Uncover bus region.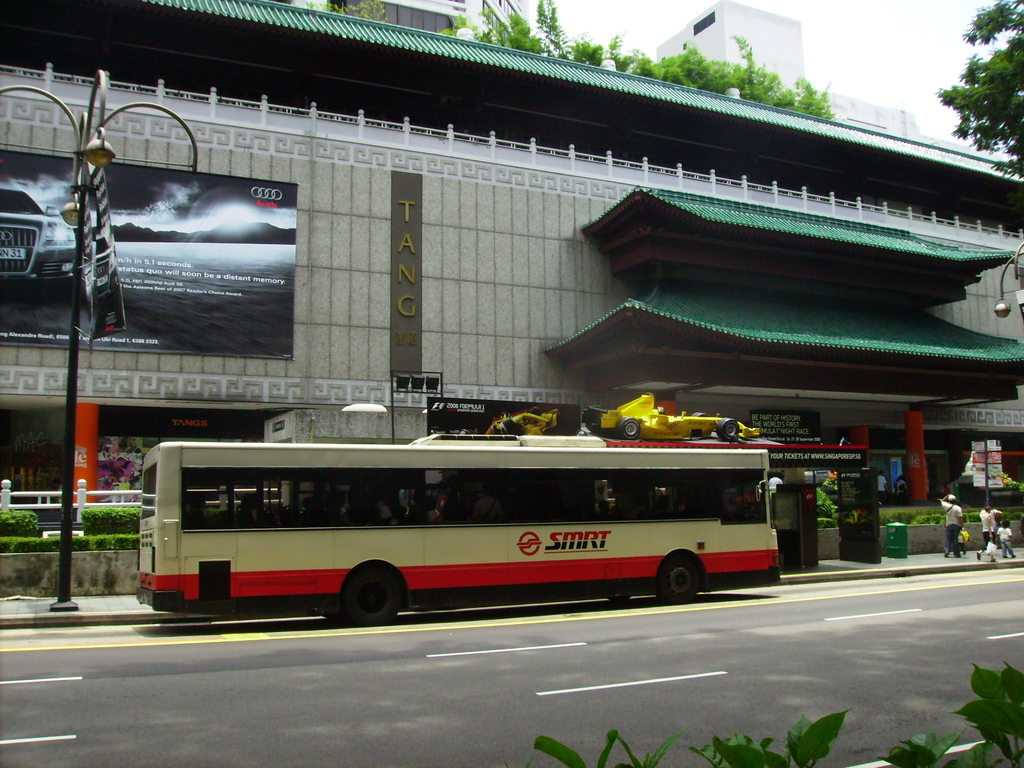
Uncovered: BBox(133, 431, 784, 627).
